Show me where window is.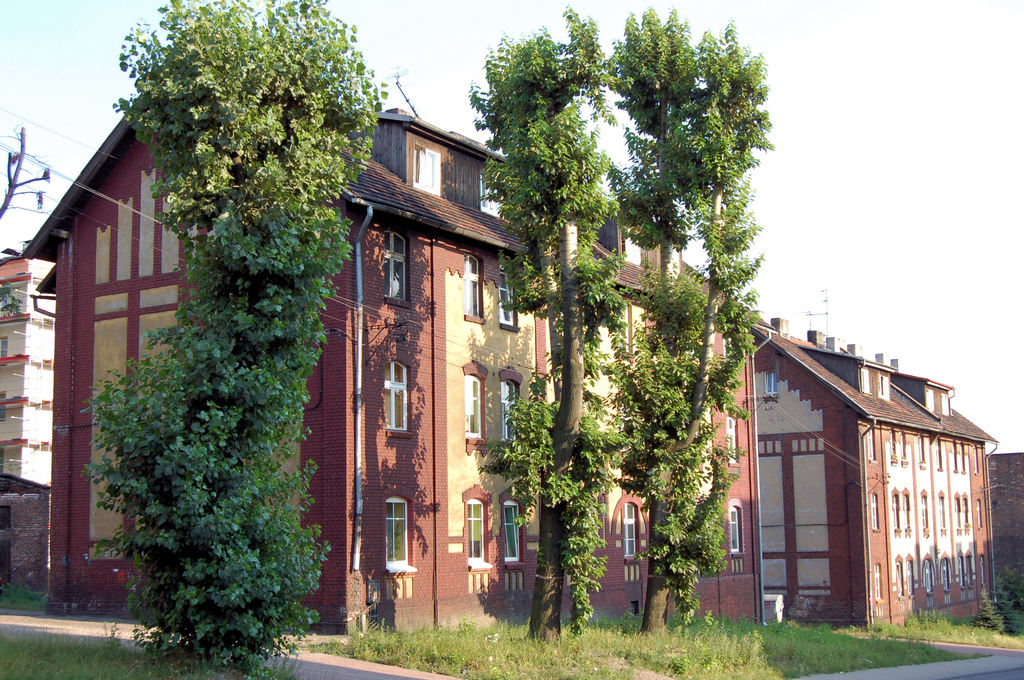
window is at left=899, top=568, right=902, bottom=594.
